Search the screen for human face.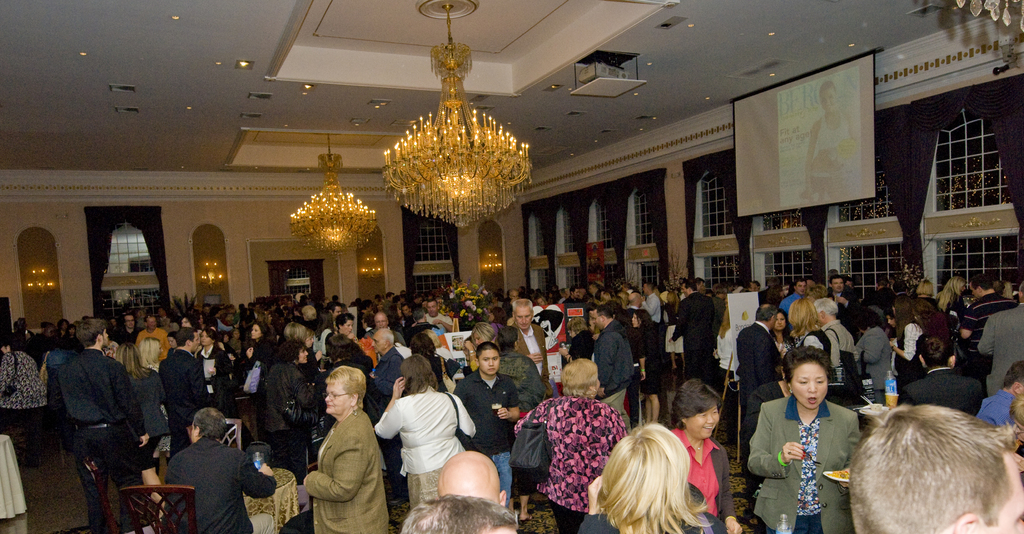
Found at {"left": 166, "top": 337, "right": 177, "bottom": 348}.
